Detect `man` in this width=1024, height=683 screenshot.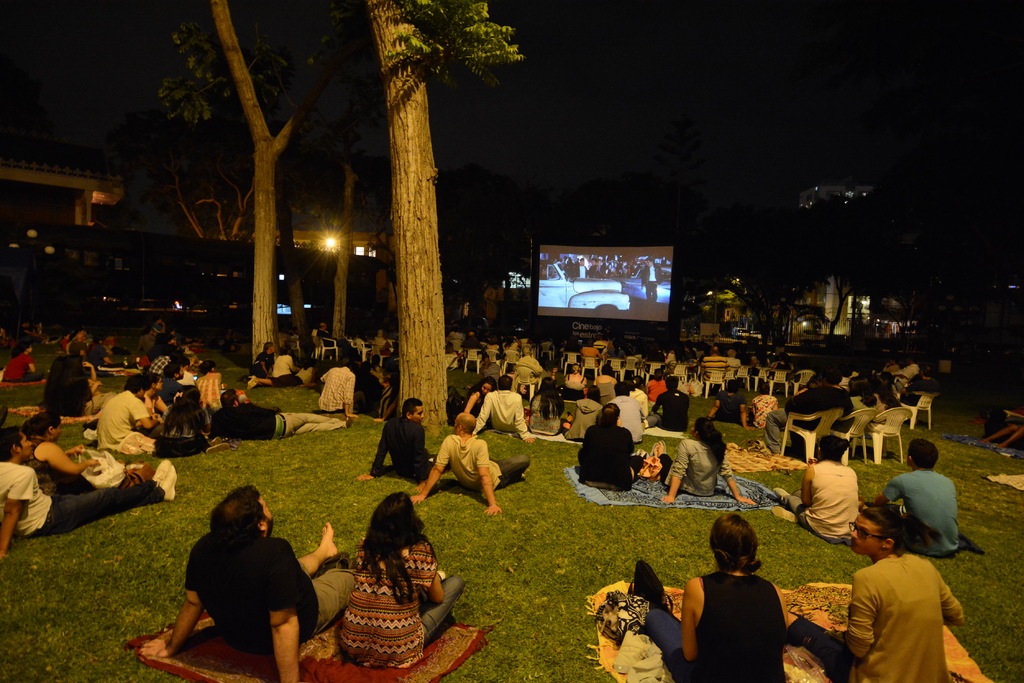
Detection: select_region(92, 375, 157, 449).
